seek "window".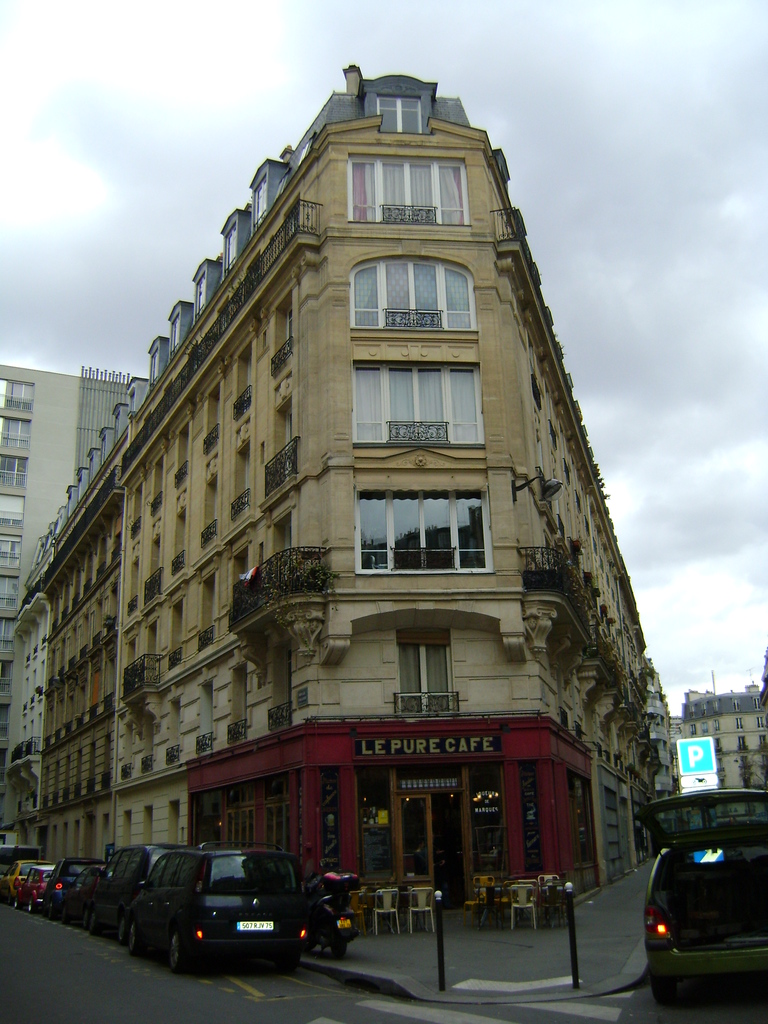
region(321, 769, 340, 867).
